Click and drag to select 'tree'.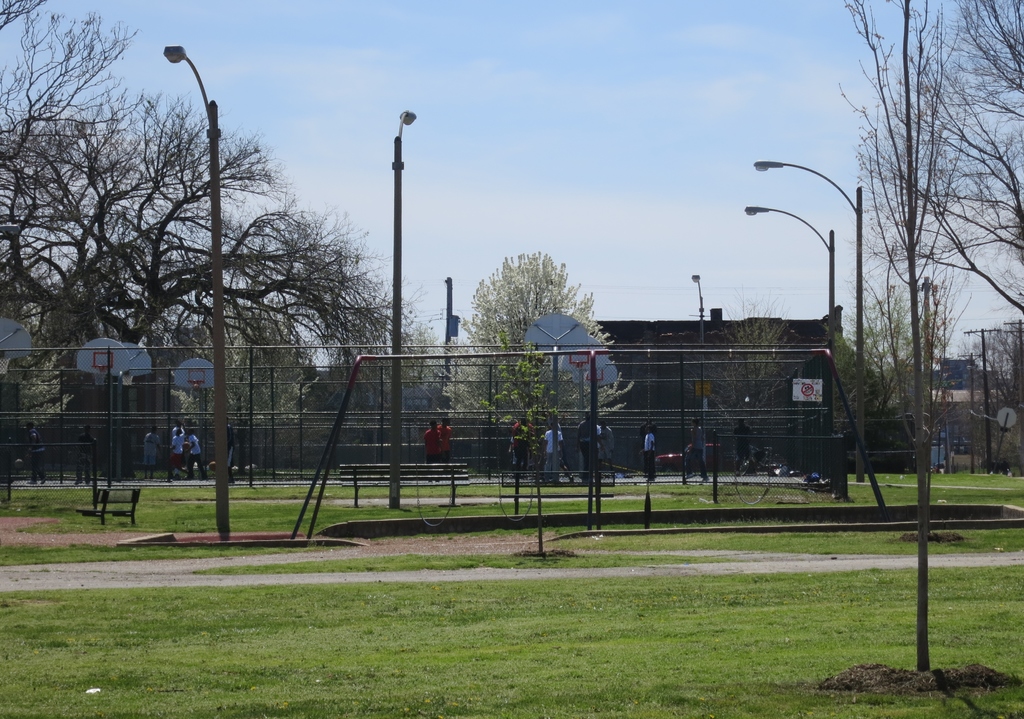
Selection: crop(447, 254, 636, 455).
